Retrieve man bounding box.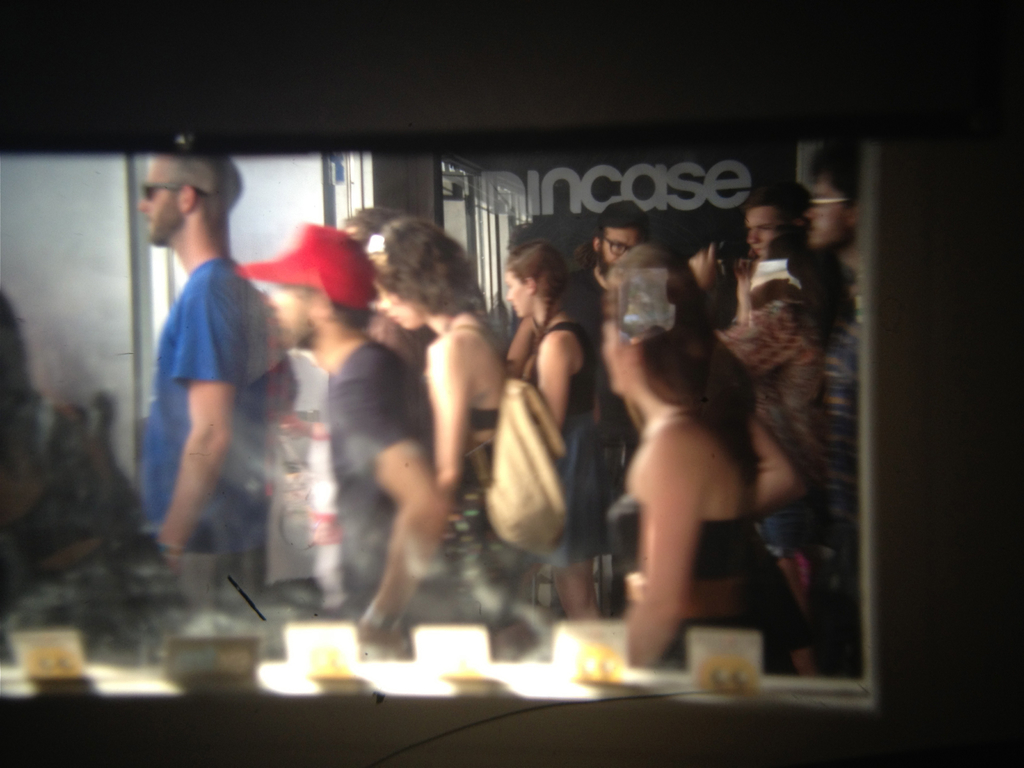
Bounding box: x1=551 y1=238 x2=845 y2=660.
